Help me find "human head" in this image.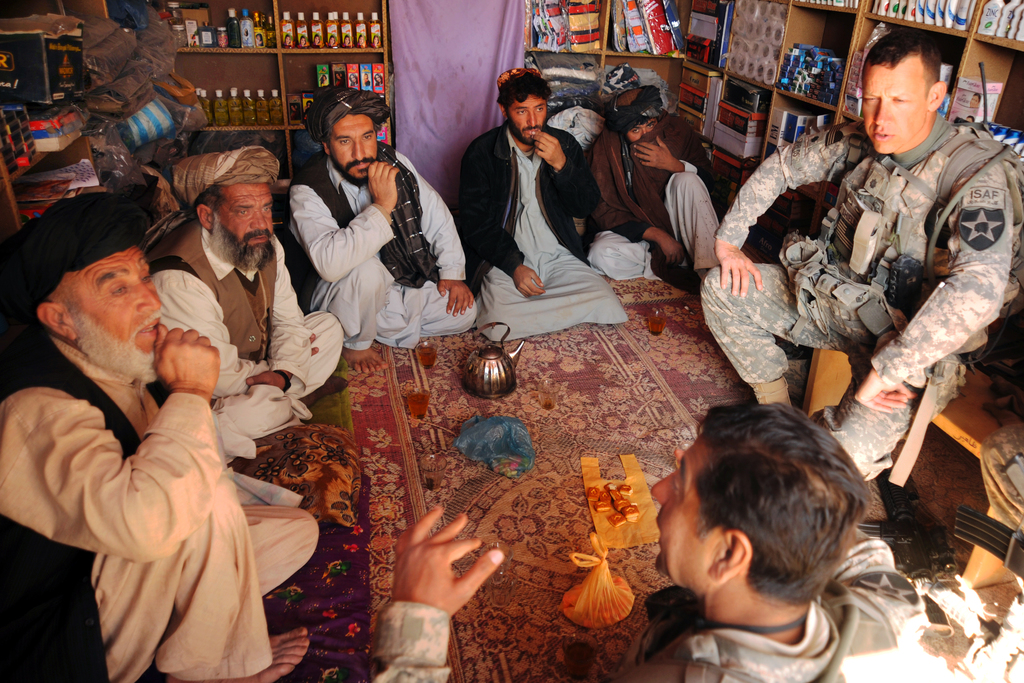
Found it: select_region(650, 403, 862, 593).
